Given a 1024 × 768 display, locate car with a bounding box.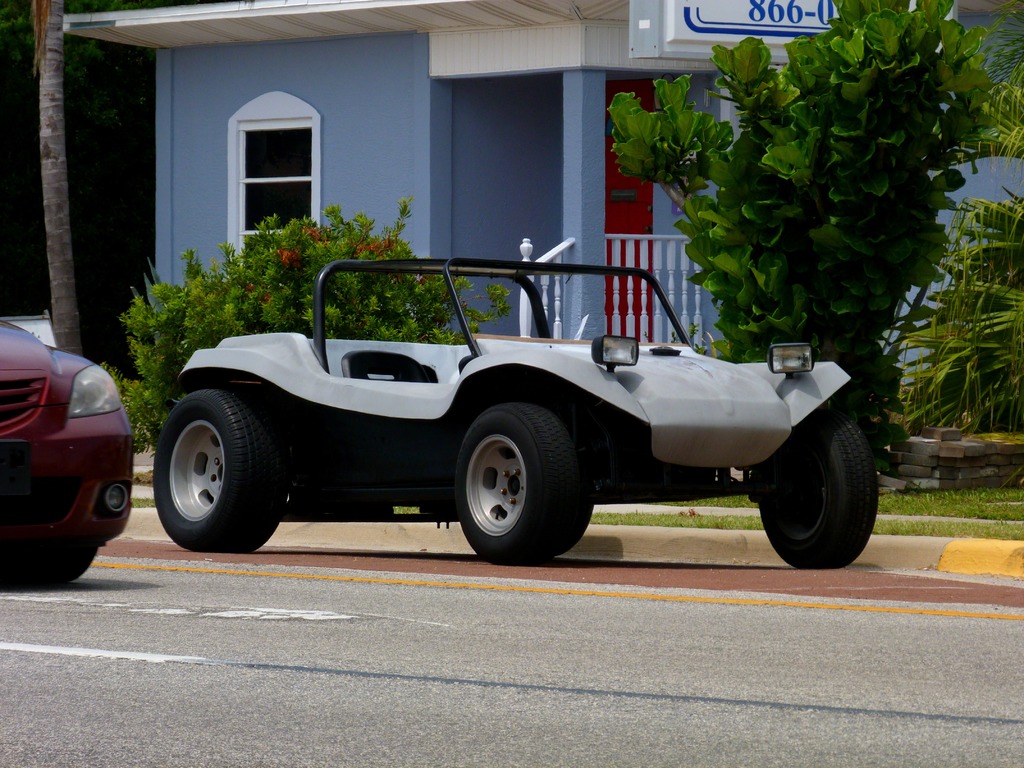
Located: bbox=(152, 257, 878, 563).
